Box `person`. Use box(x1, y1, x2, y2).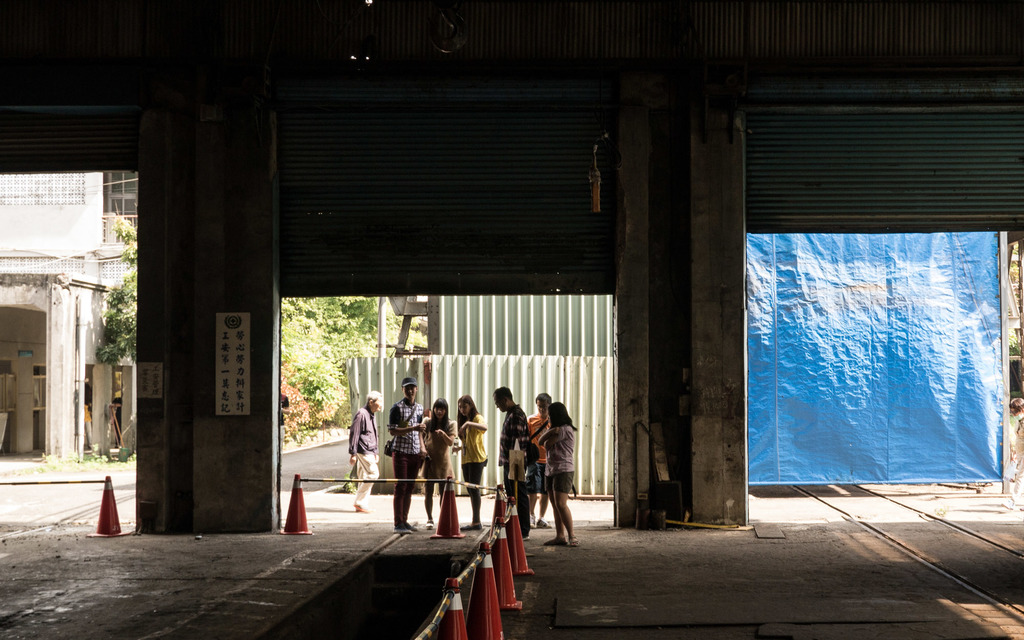
box(510, 396, 548, 534).
